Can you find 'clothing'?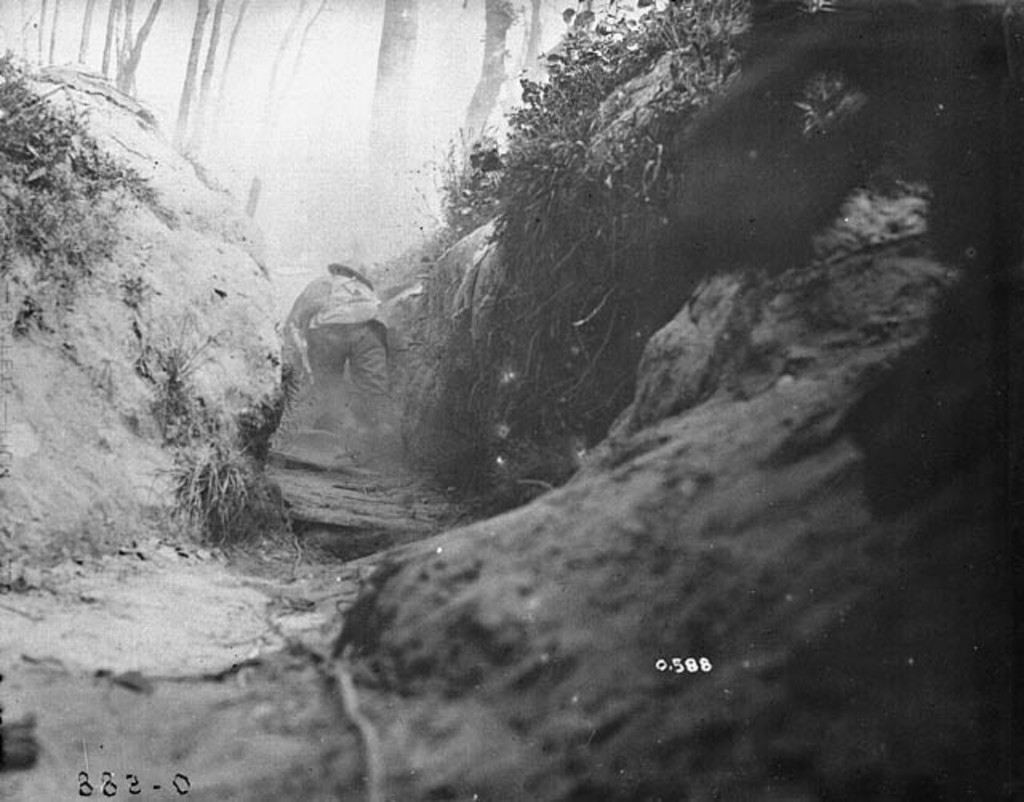
Yes, bounding box: BBox(285, 272, 392, 431).
